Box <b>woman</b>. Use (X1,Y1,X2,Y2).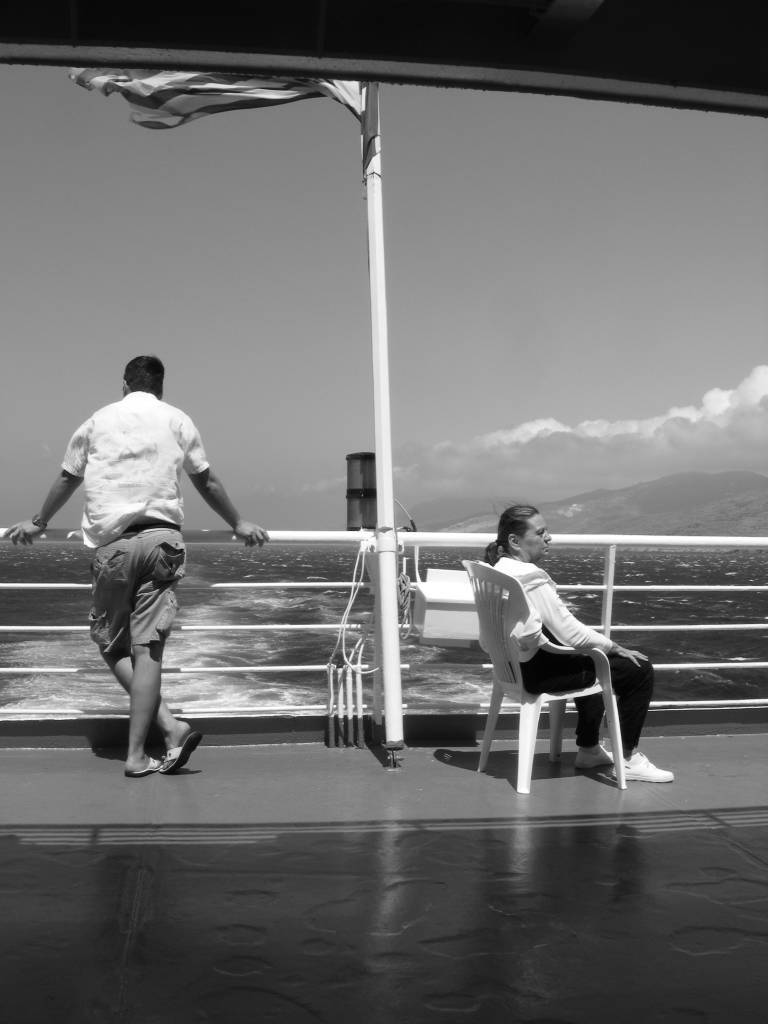
(421,483,644,805).
